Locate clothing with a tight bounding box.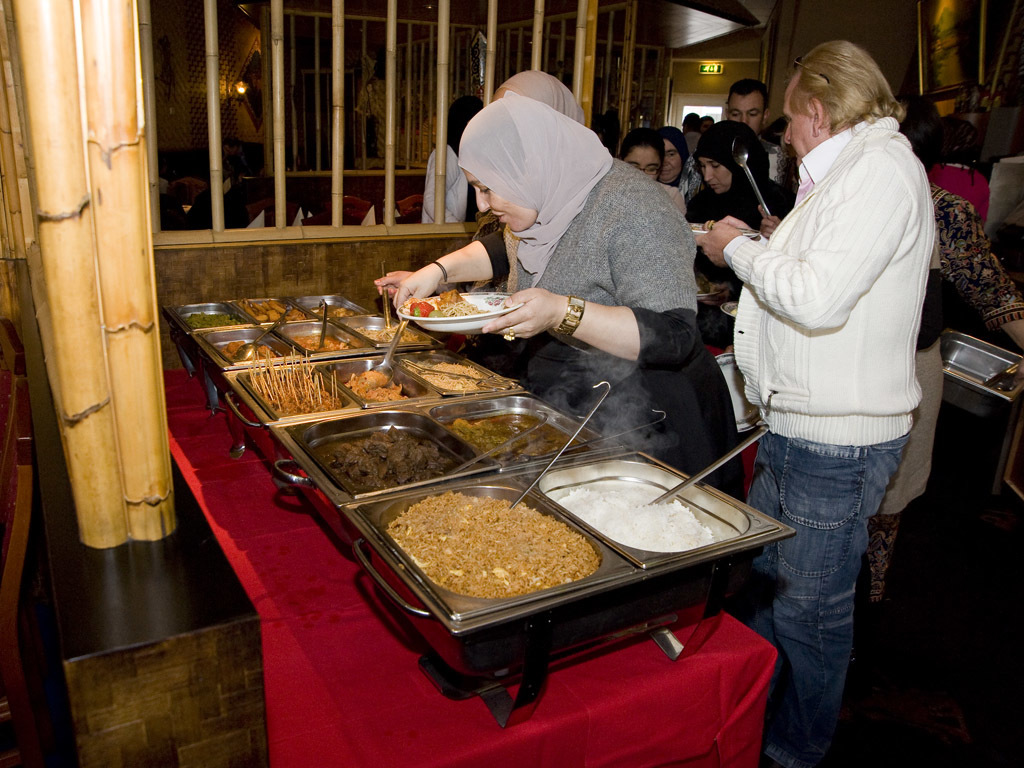
[x1=732, y1=113, x2=926, y2=767].
